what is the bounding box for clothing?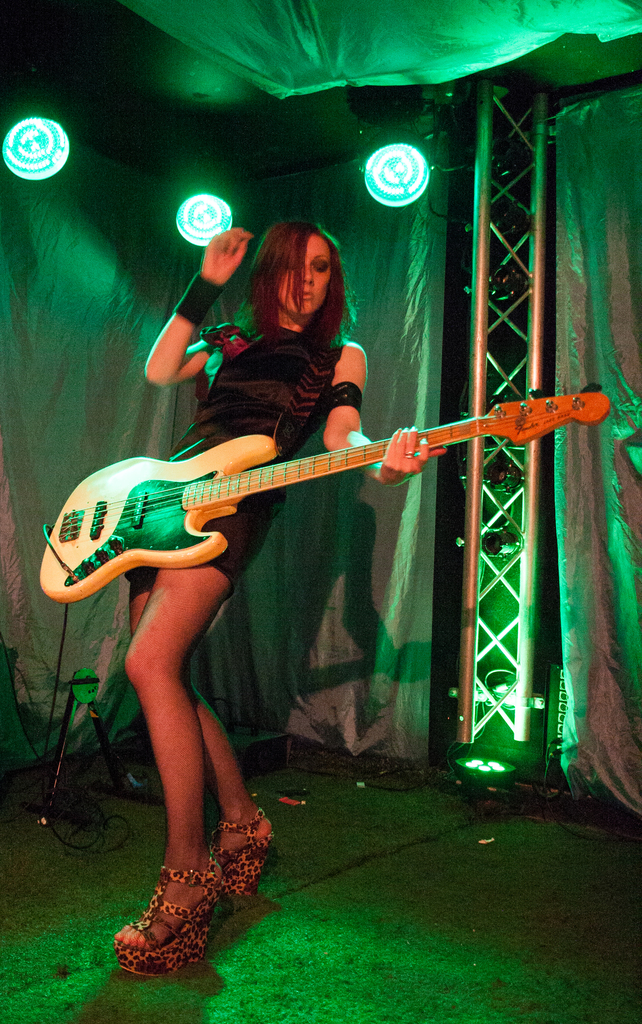
129:318:346:607.
